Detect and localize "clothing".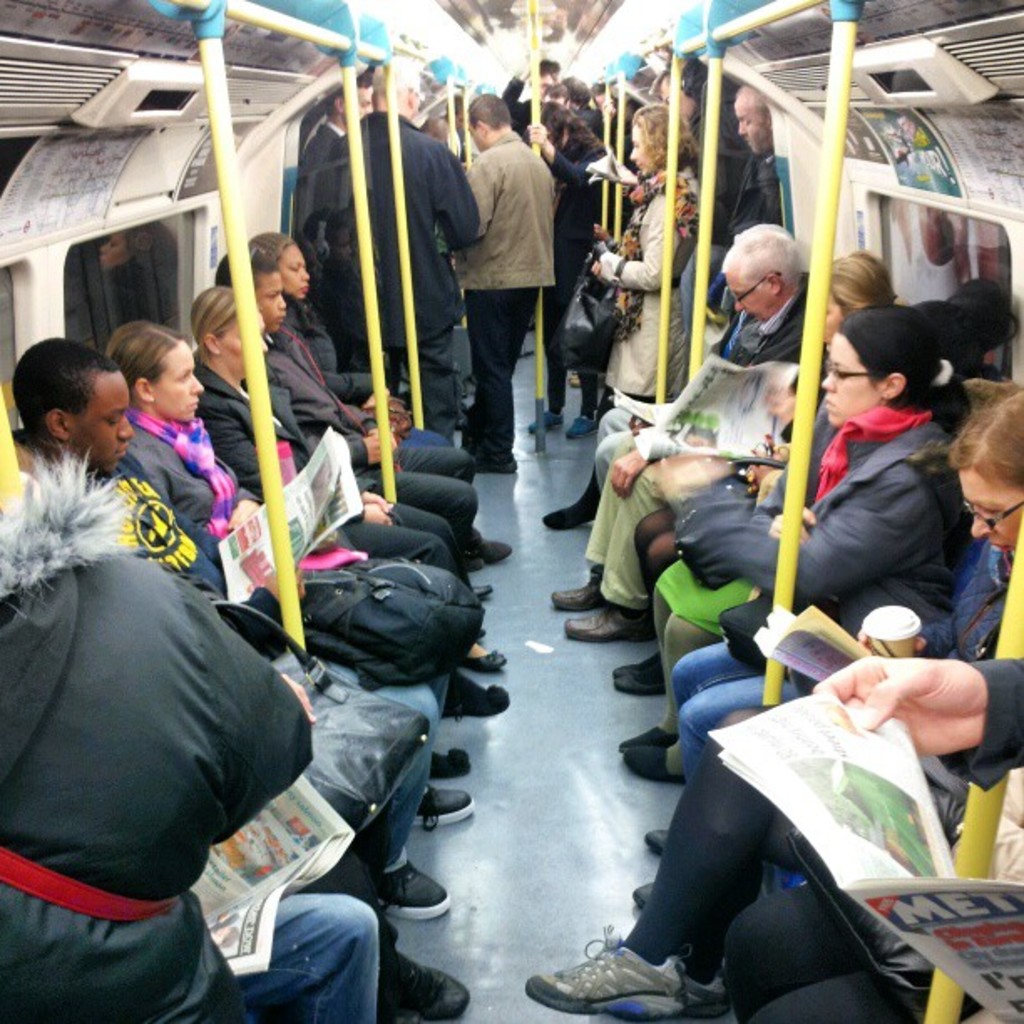
Localized at locate(0, 448, 380, 1022).
